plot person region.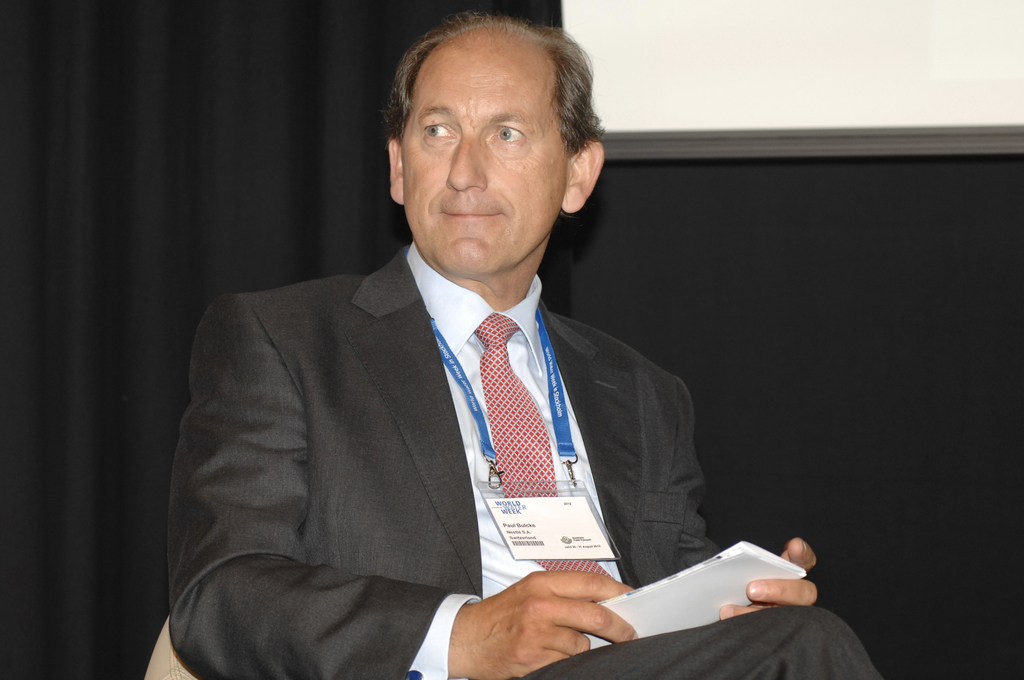
Plotted at BBox(166, 40, 753, 672).
